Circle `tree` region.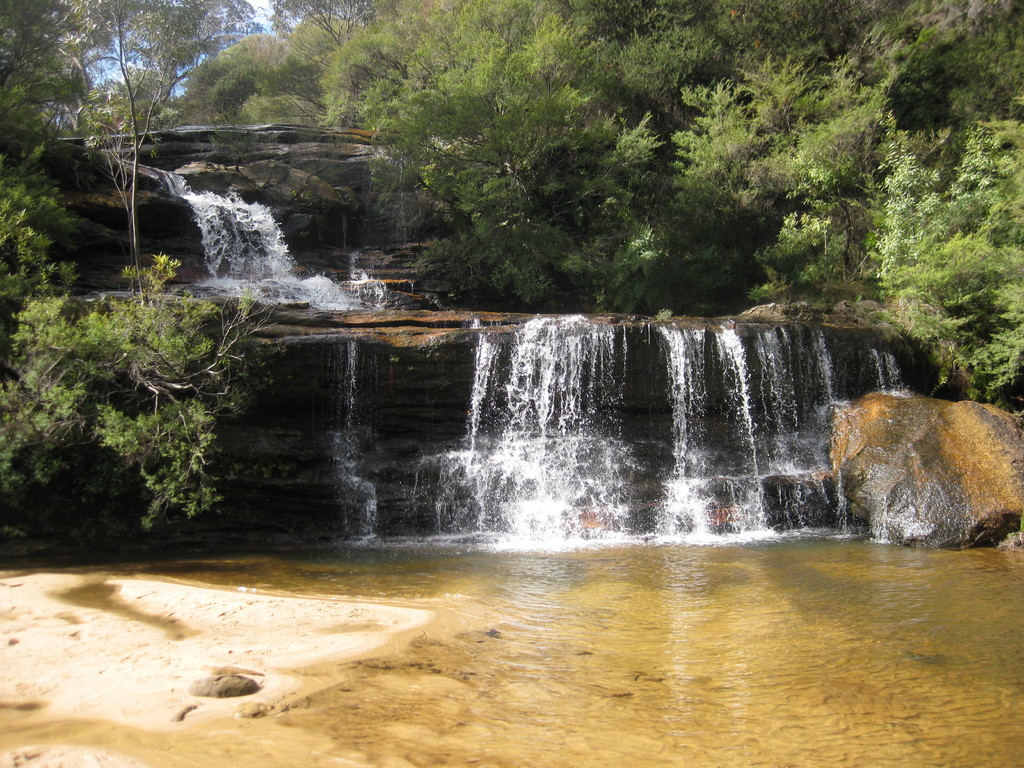
Region: {"x1": 314, "y1": 0, "x2": 732, "y2": 307}.
